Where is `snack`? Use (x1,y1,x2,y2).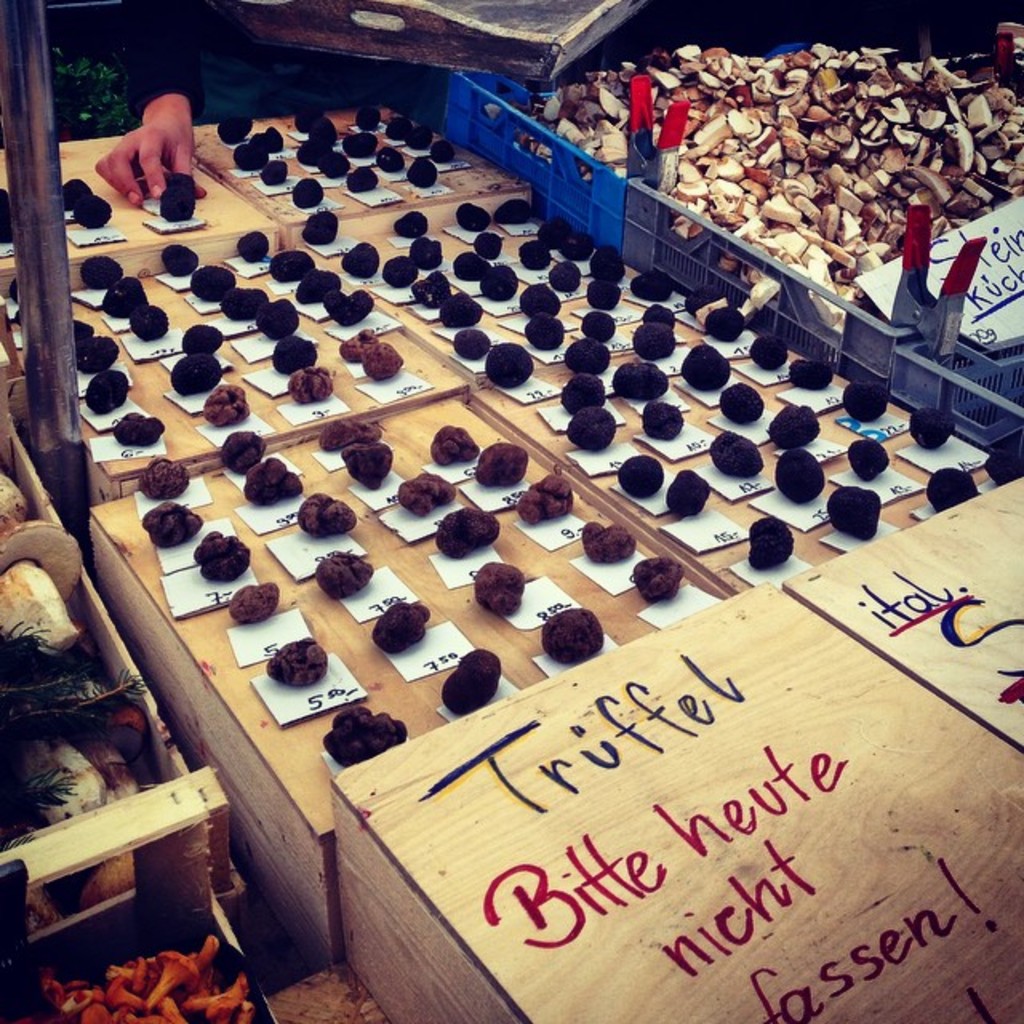
(917,406,957,454).
